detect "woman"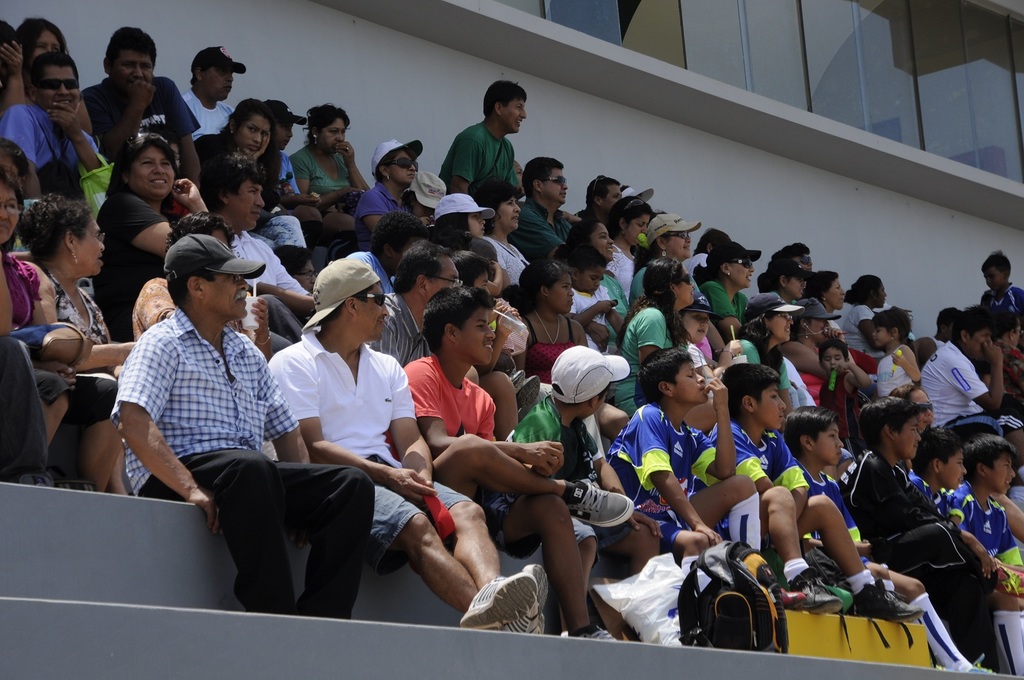
region(289, 104, 375, 195)
